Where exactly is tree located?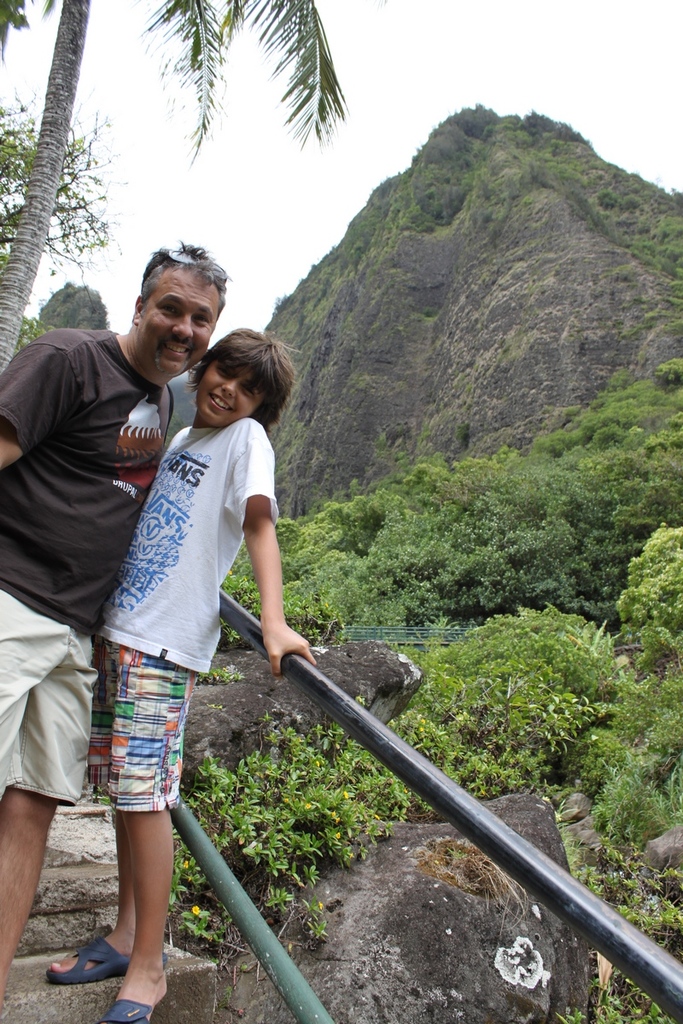
Its bounding box is pyautogui.locateOnScreen(0, 0, 352, 377).
